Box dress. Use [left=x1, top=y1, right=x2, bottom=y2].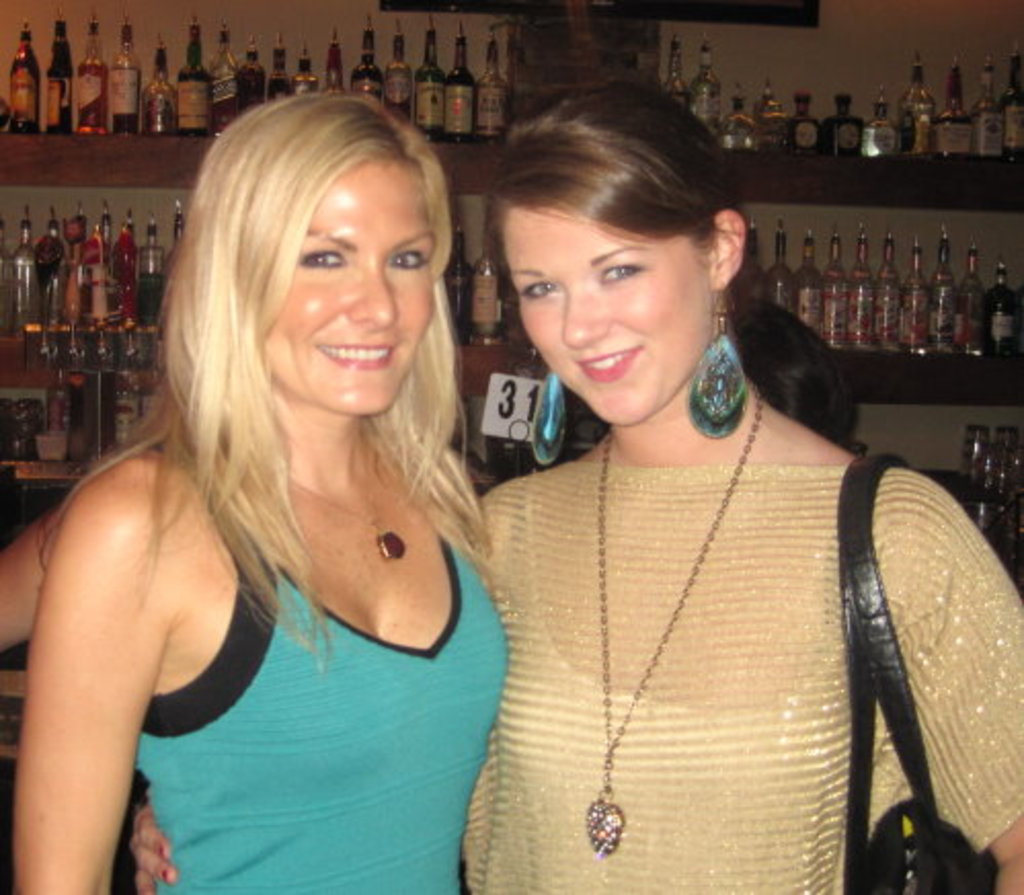
[left=129, top=439, right=507, bottom=893].
